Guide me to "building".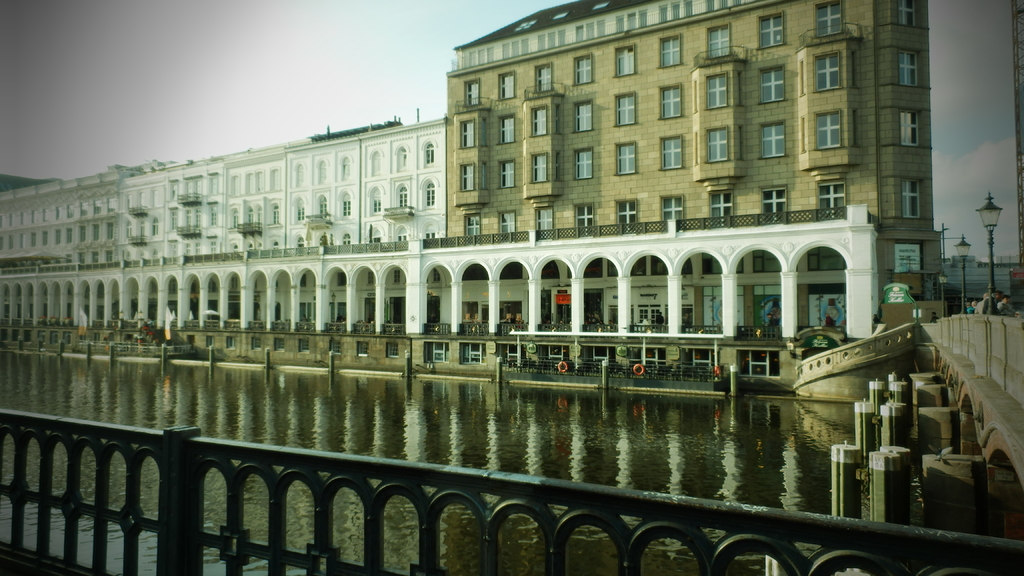
Guidance: select_region(2, 111, 447, 339).
